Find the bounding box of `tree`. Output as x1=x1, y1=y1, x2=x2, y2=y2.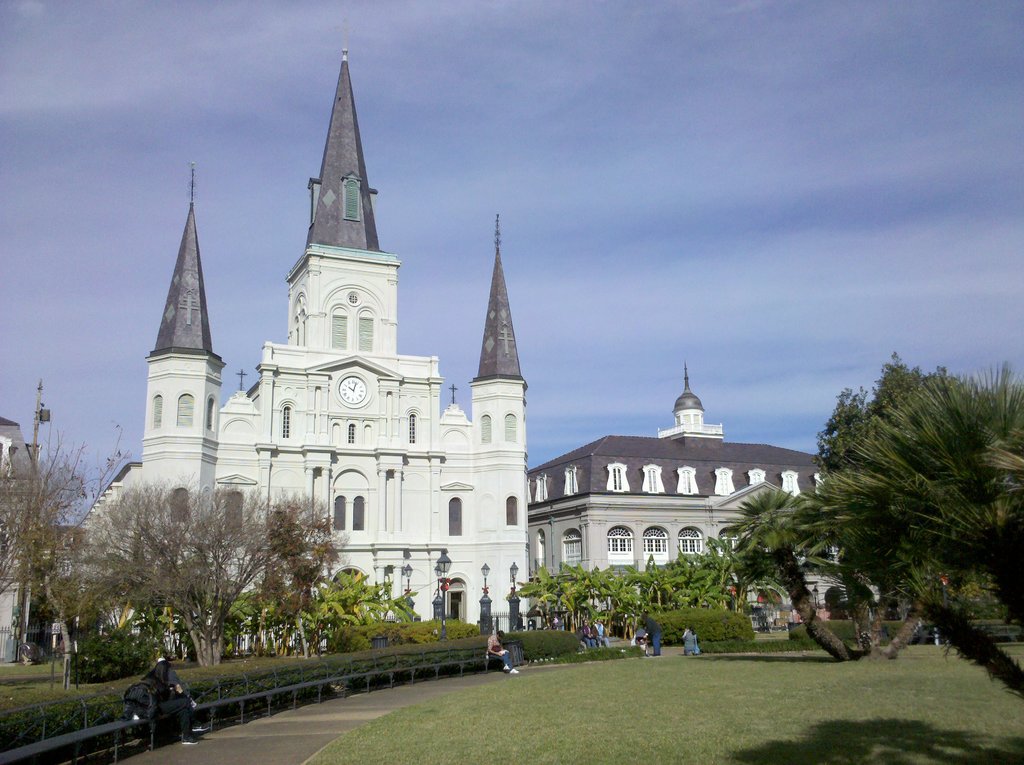
x1=813, y1=351, x2=959, y2=654.
